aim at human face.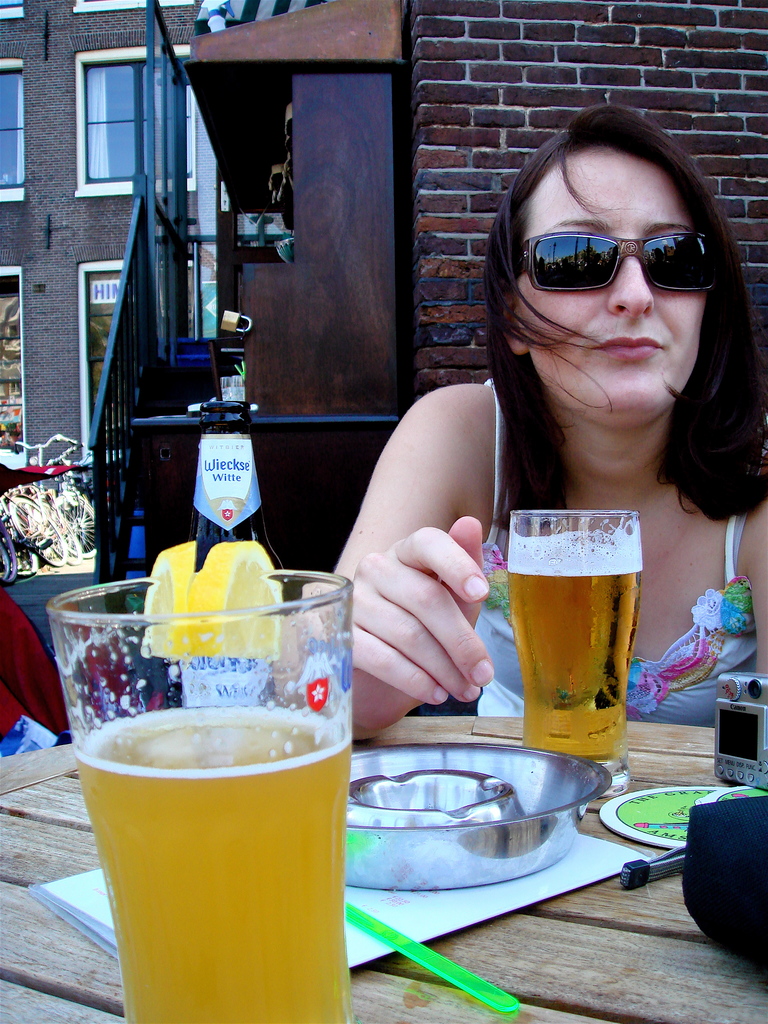
Aimed at 515,139,701,415.
